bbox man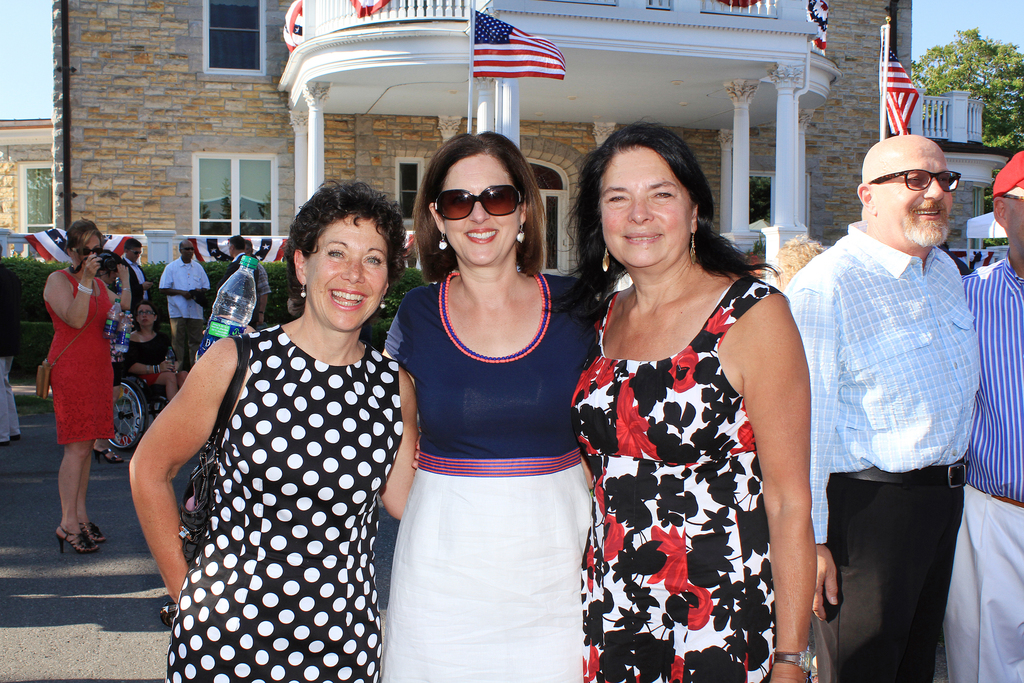
[x1=161, y1=239, x2=209, y2=368]
